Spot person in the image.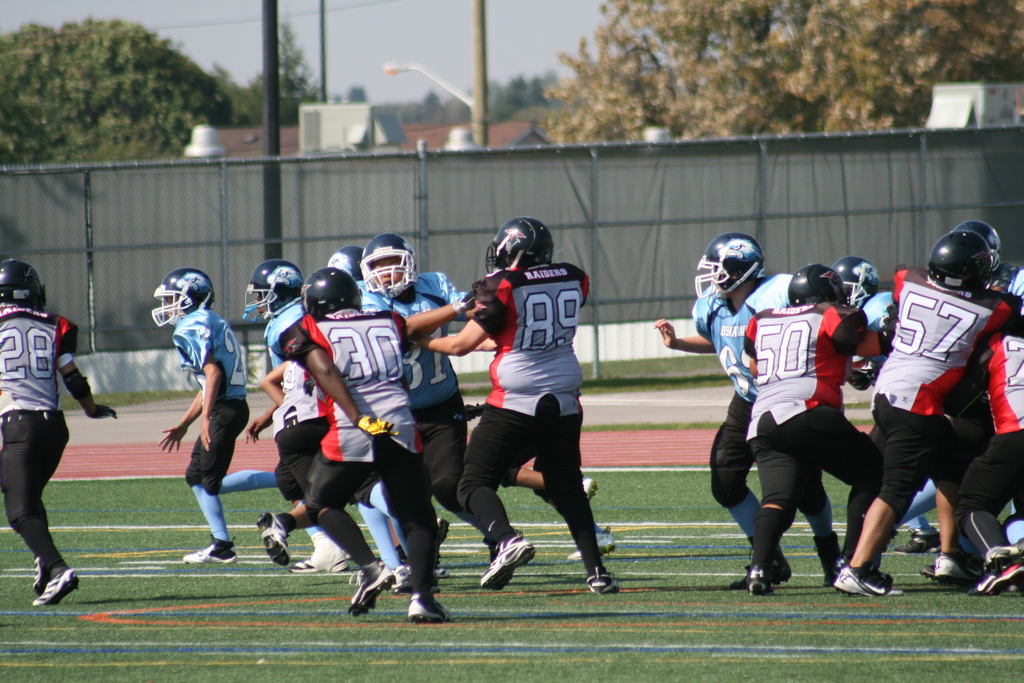
person found at 0/261/120/607.
